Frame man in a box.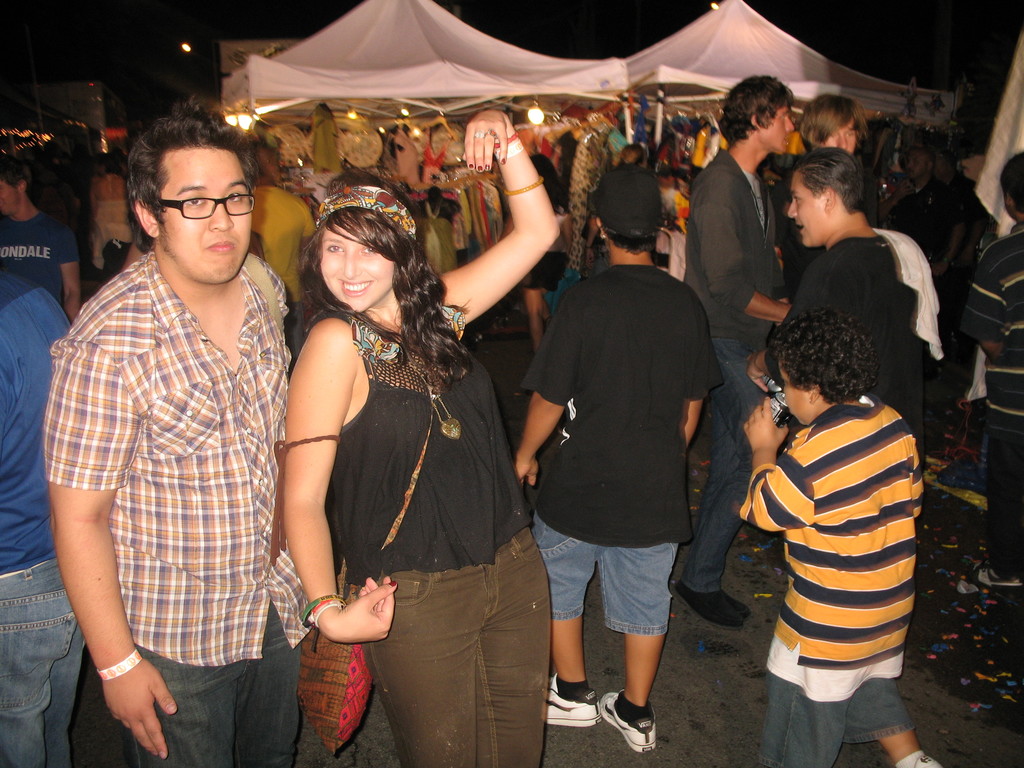
(left=955, top=141, right=1023, bottom=590).
